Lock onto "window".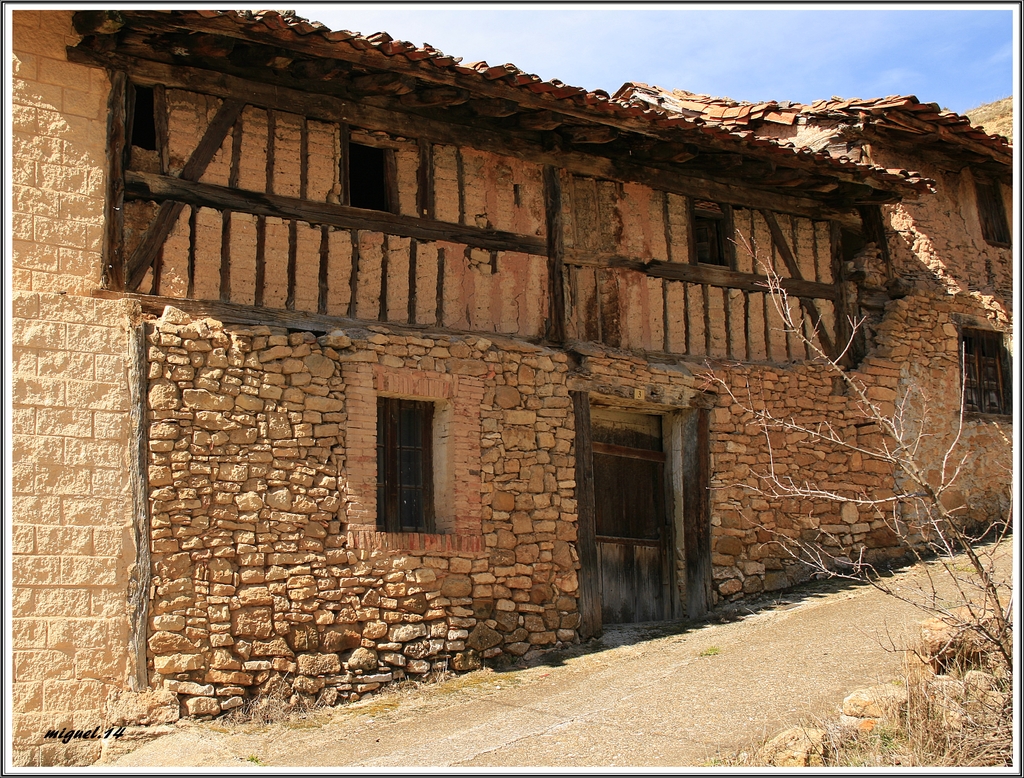
Locked: [961, 326, 1011, 419].
